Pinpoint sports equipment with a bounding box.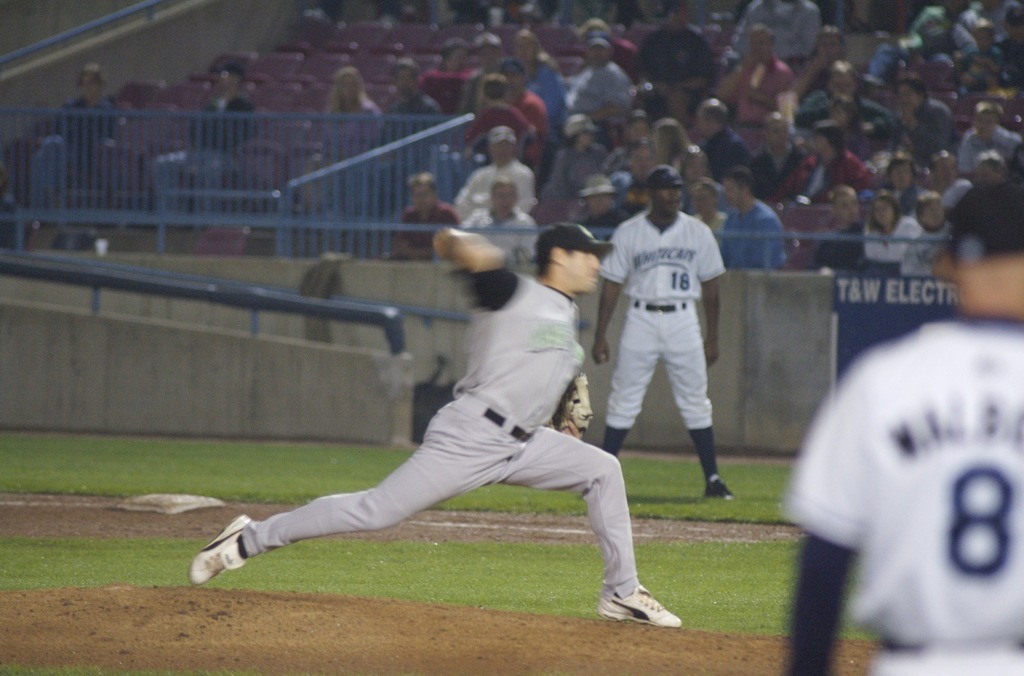
{"x1": 602, "y1": 587, "x2": 676, "y2": 622}.
